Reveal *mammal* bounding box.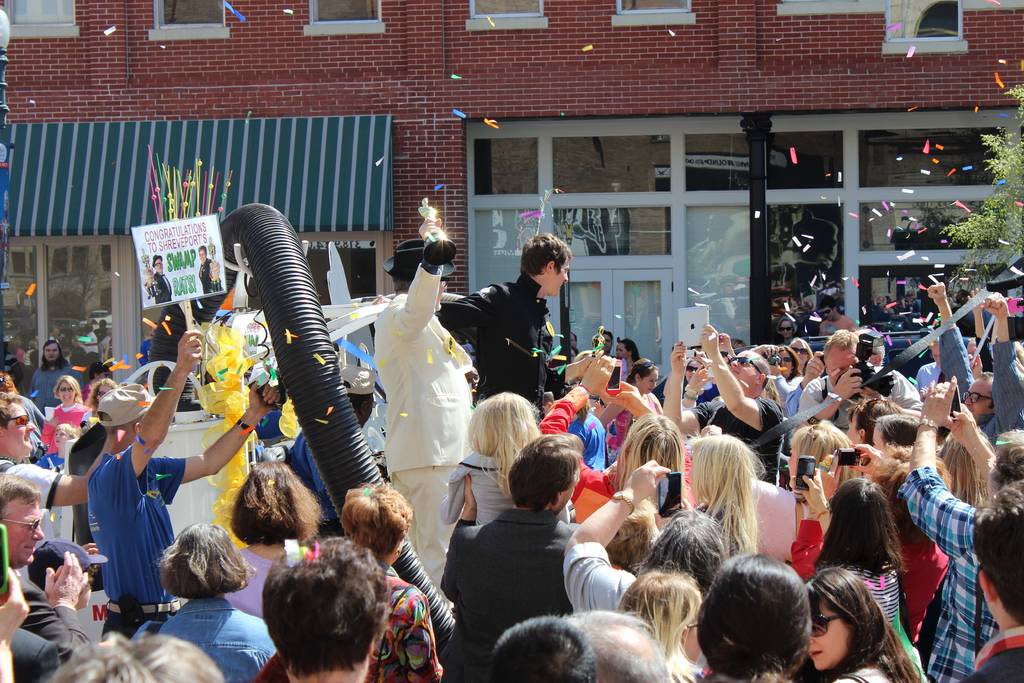
Revealed: <region>142, 253, 171, 303</region>.
